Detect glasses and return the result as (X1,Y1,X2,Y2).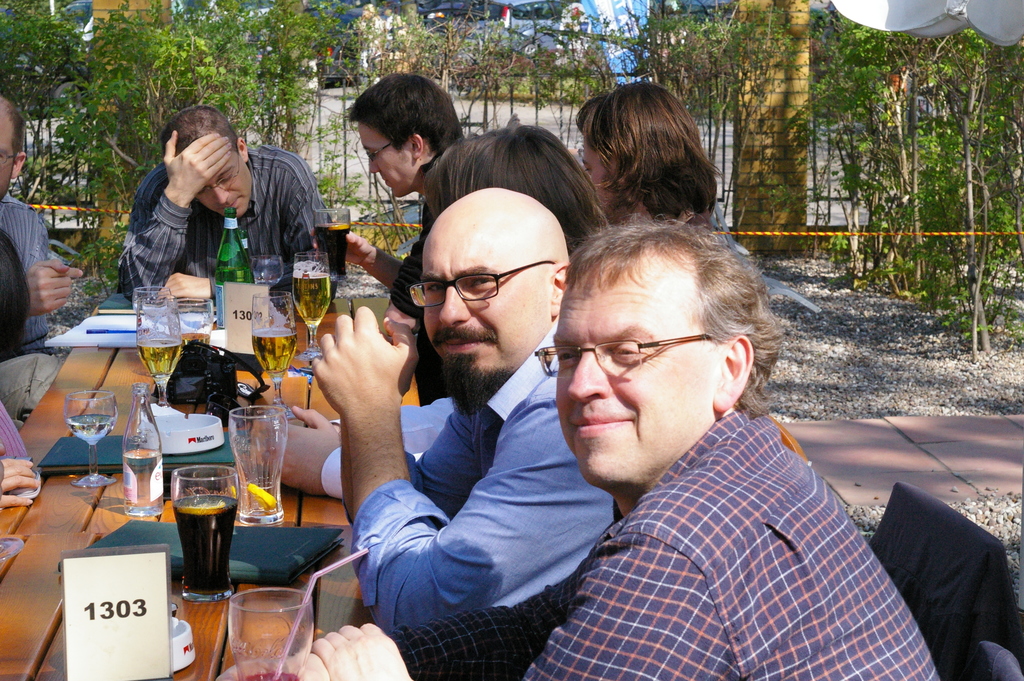
(564,336,712,386).
